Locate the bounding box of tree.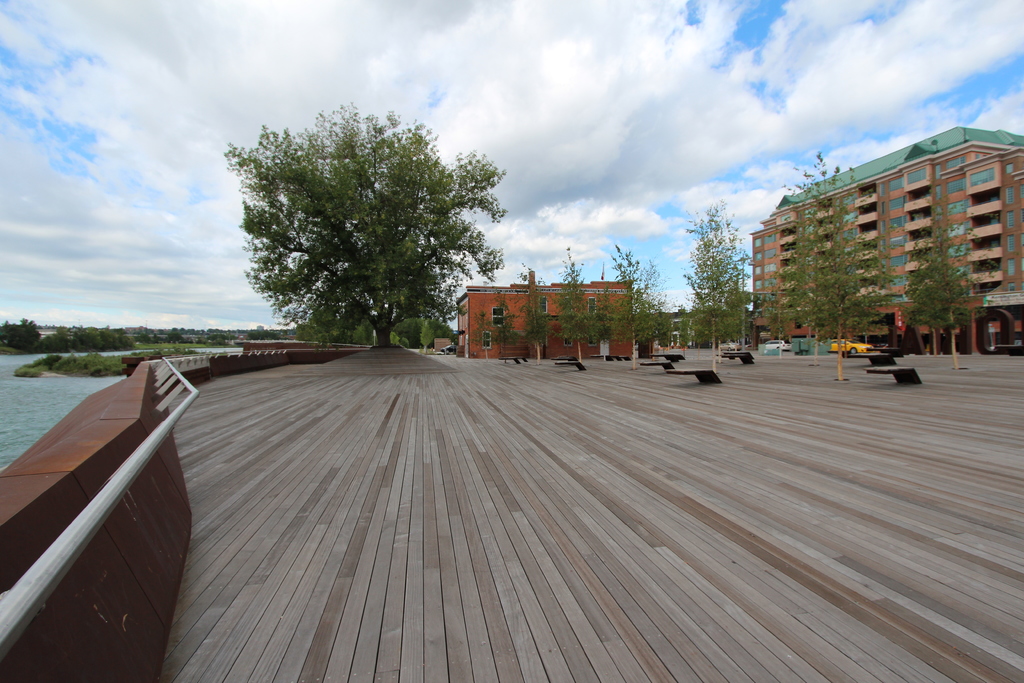
Bounding box: [left=771, top=143, right=877, bottom=383].
